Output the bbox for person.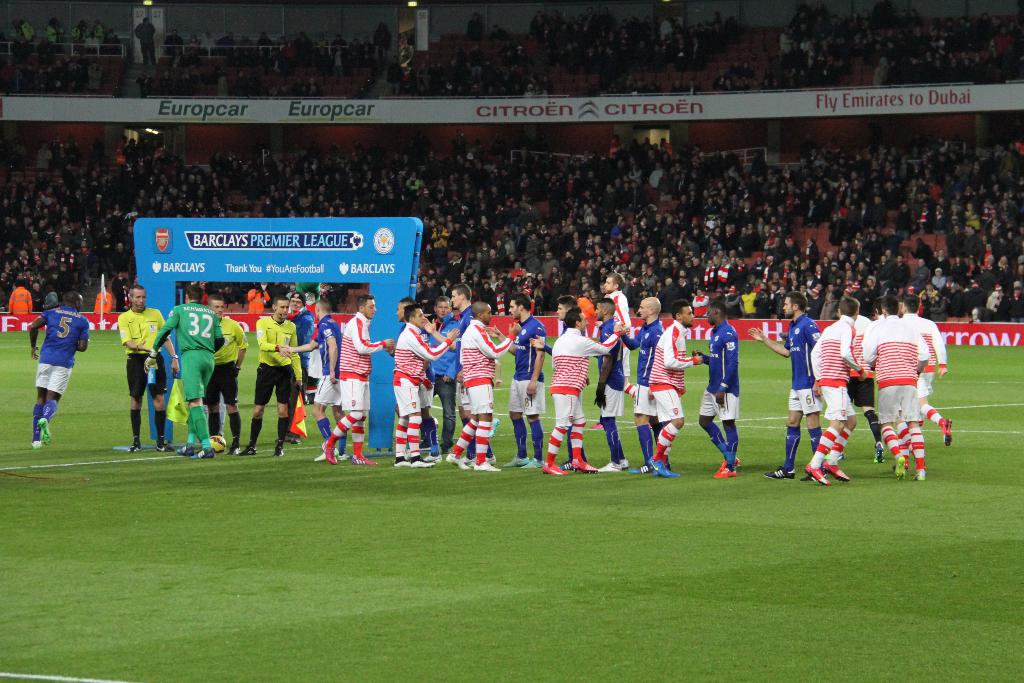
x1=135, y1=21, x2=157, y2=50.
